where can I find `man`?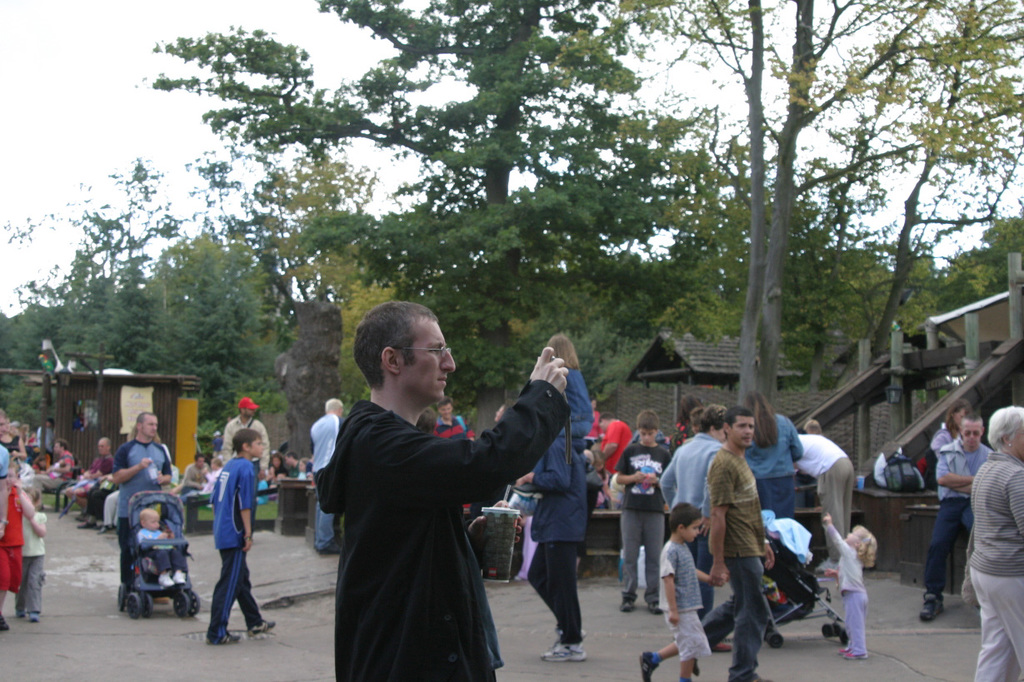
You can find it at <box>226,390,268,475</box>.
